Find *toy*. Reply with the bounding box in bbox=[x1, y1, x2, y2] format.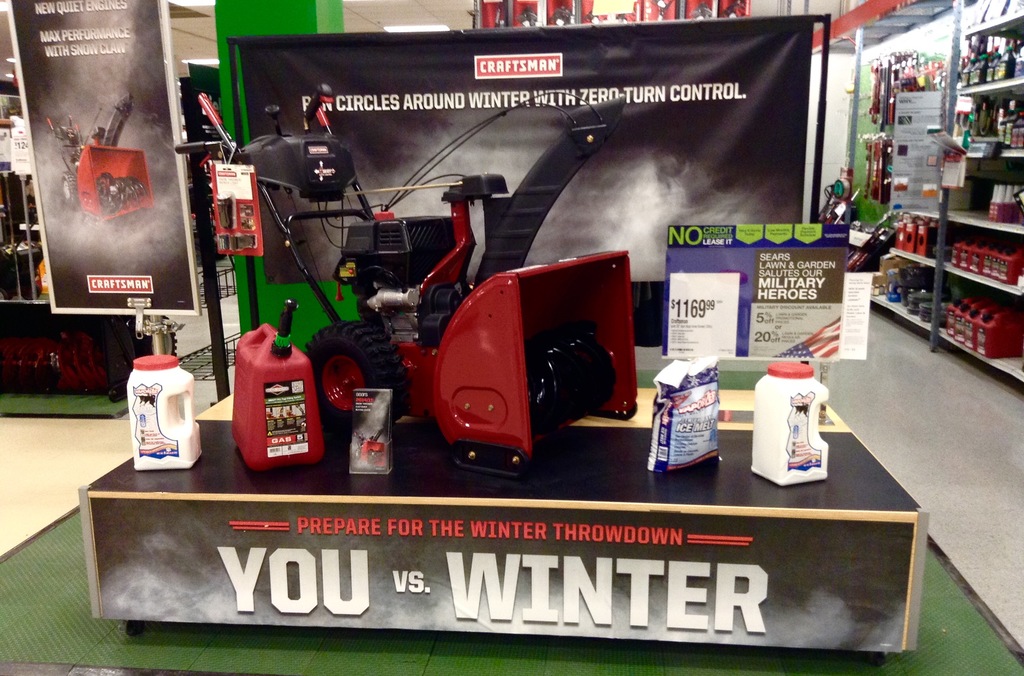
bbox=[158, 141, 650, 490].
